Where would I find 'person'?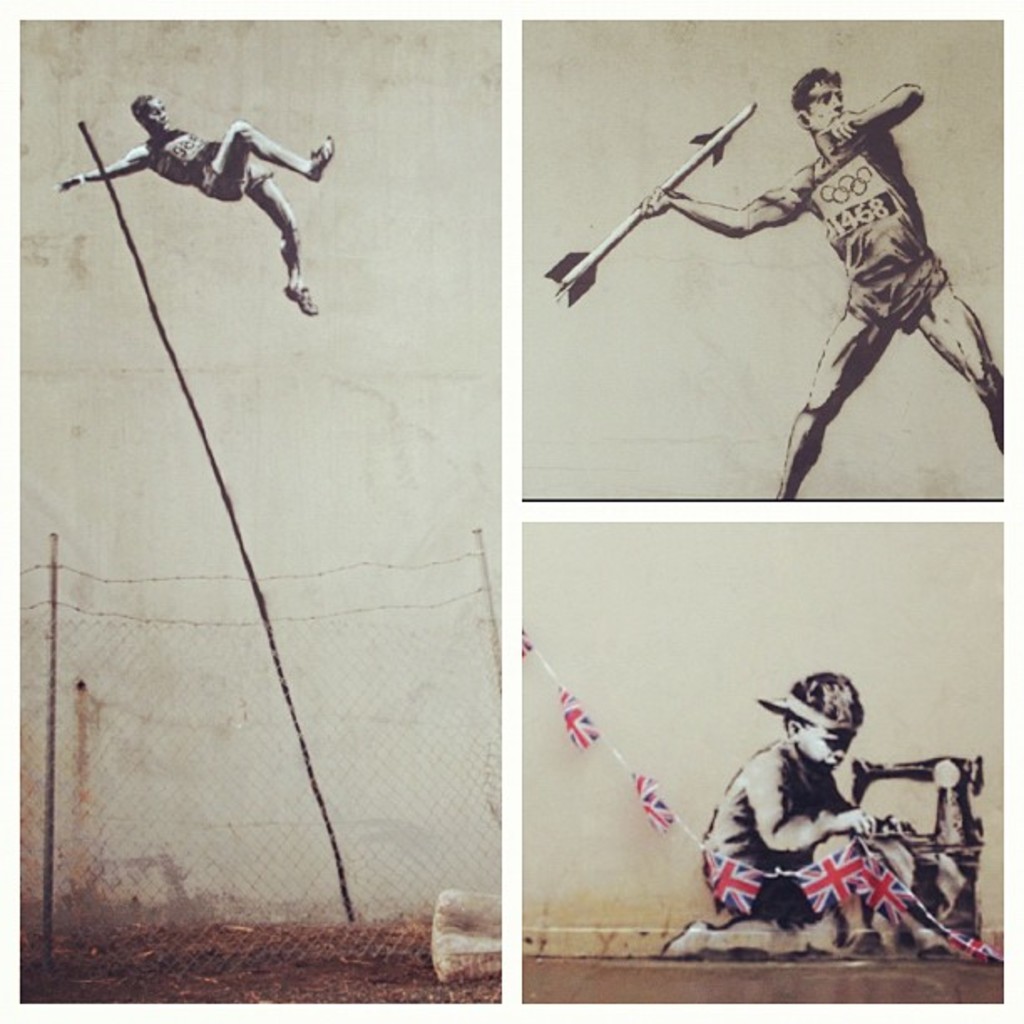
At 54:87:323:318.
